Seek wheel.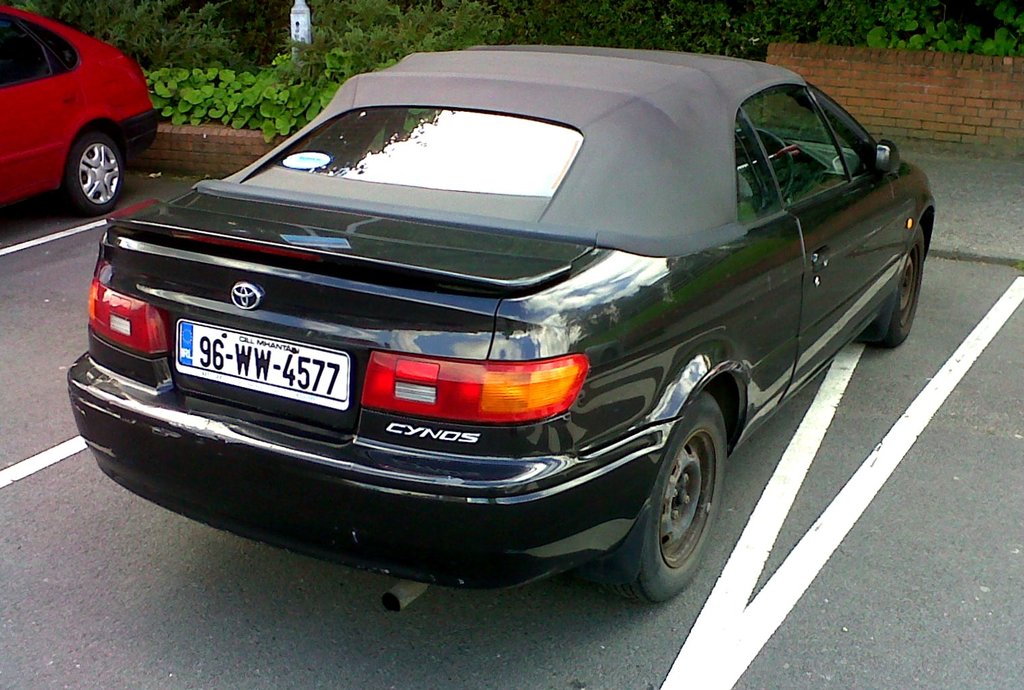
<region>617, 406, 731, 592</region>.
